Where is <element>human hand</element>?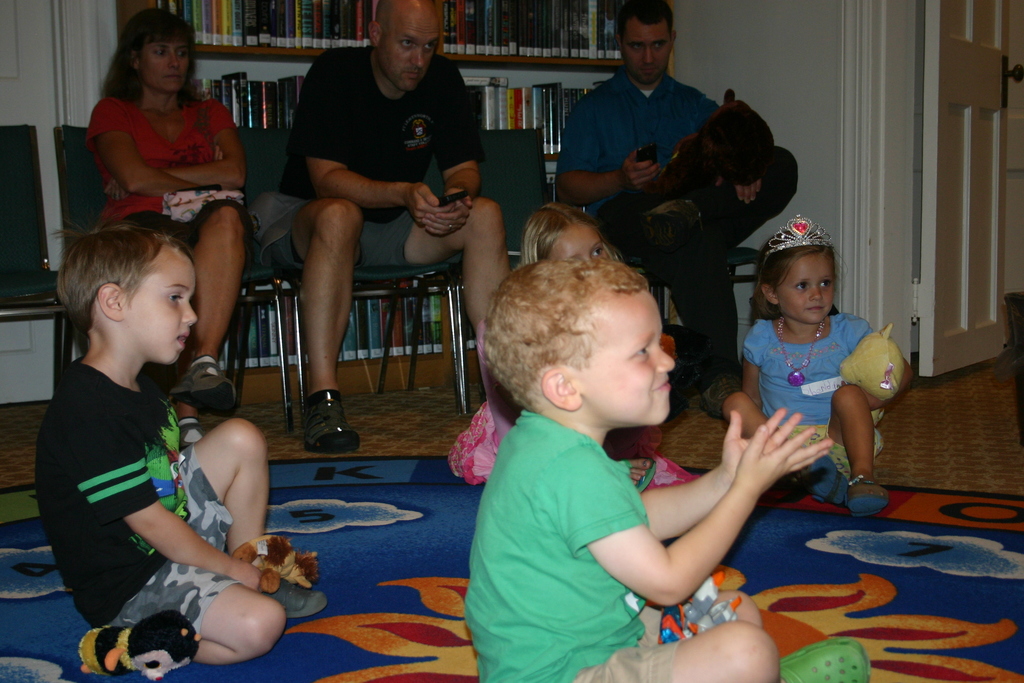
714:179:763:208.
